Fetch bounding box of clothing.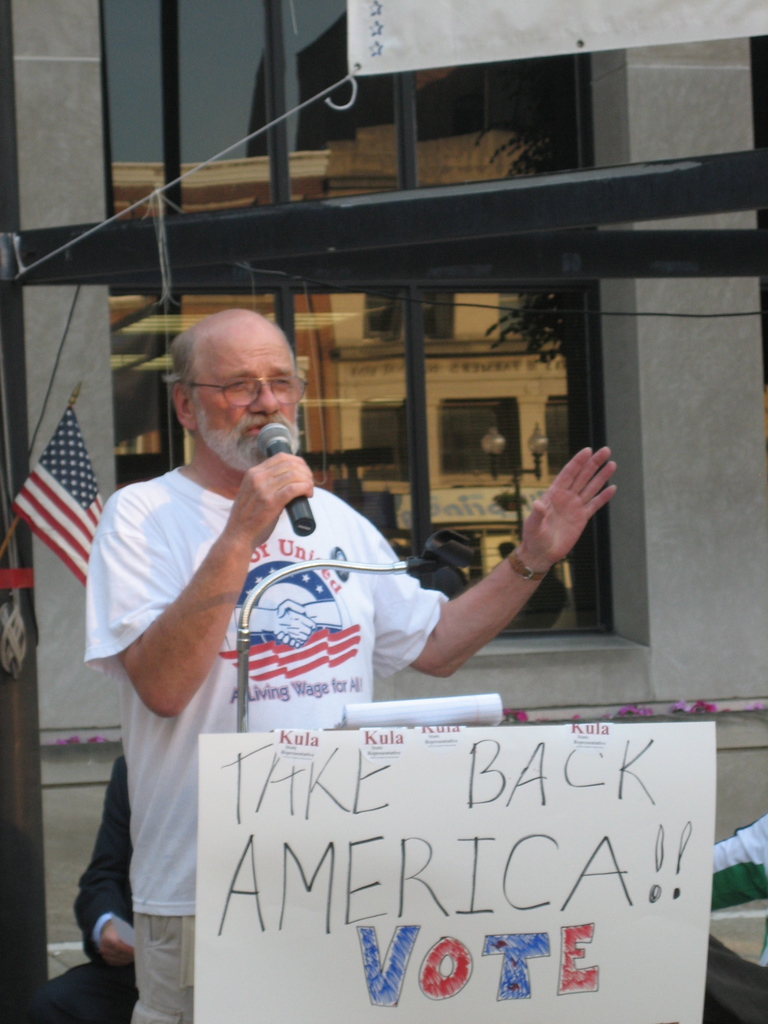
Bbox: [23, 751, 135, 1023].
